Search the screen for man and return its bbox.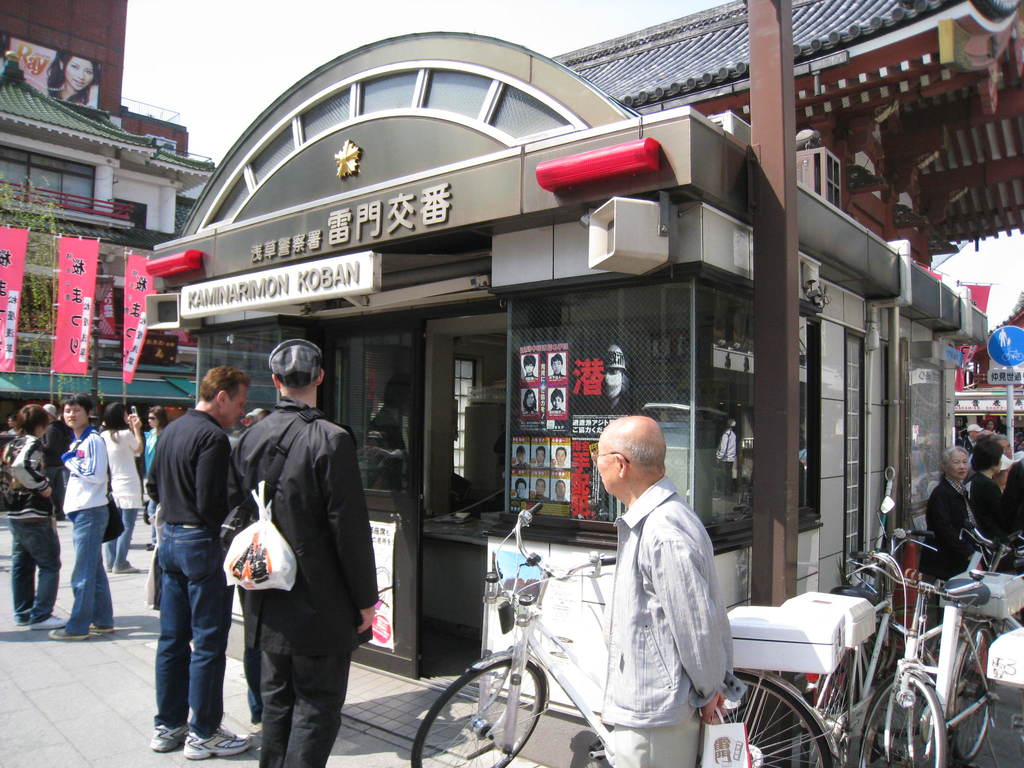
Found: 140 356 243 767.
